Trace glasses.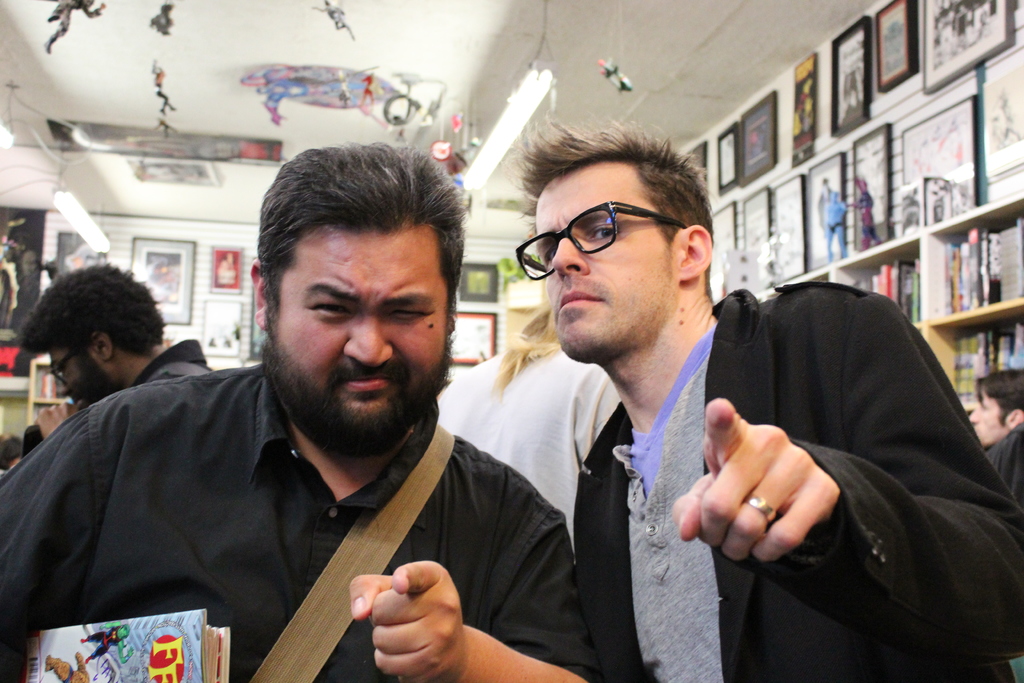
Traced to l=53, t=335, r=102, b=386.
